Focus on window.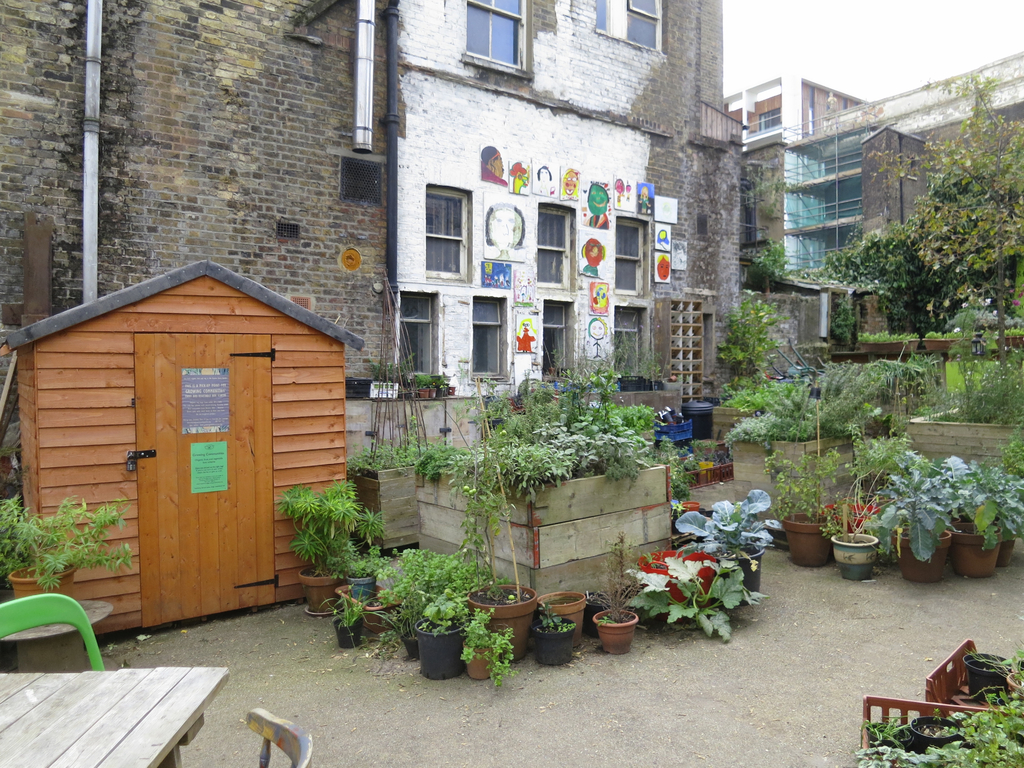
Focused at x1=467, y1=0, x2=514, y2=74.
